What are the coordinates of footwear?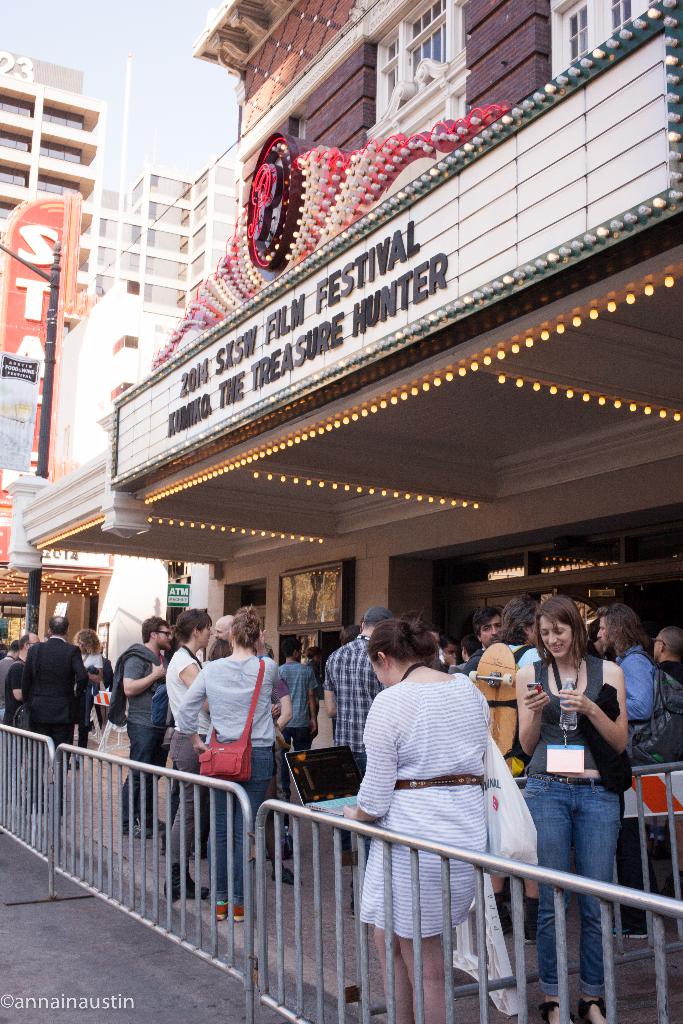
detection(497, 902, 514, 934).
